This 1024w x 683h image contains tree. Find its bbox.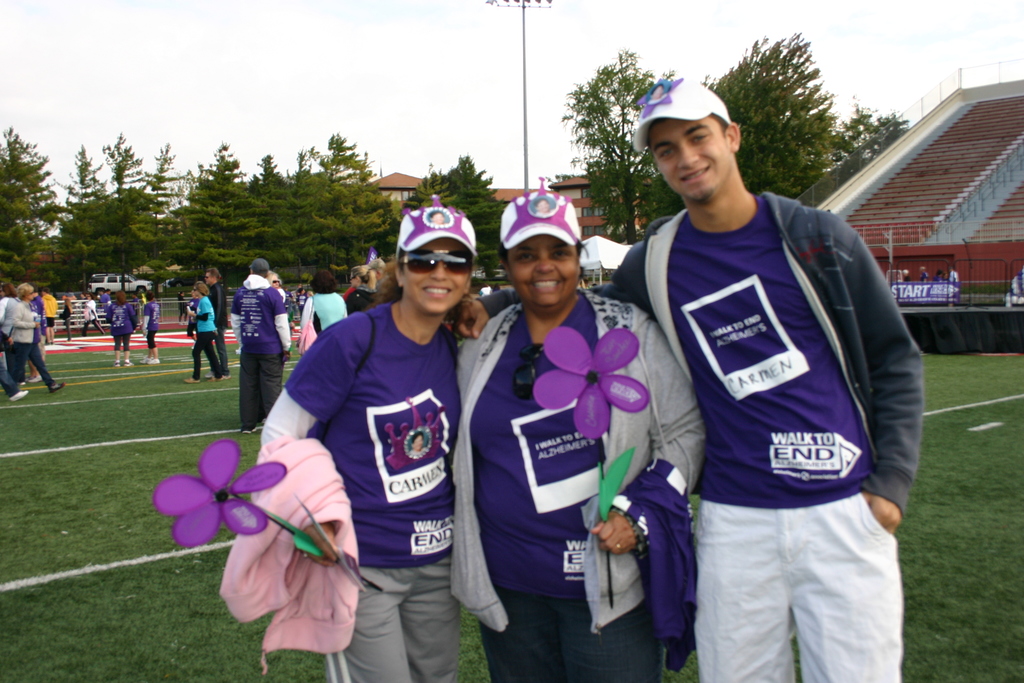
696, 33, 847, 167.
